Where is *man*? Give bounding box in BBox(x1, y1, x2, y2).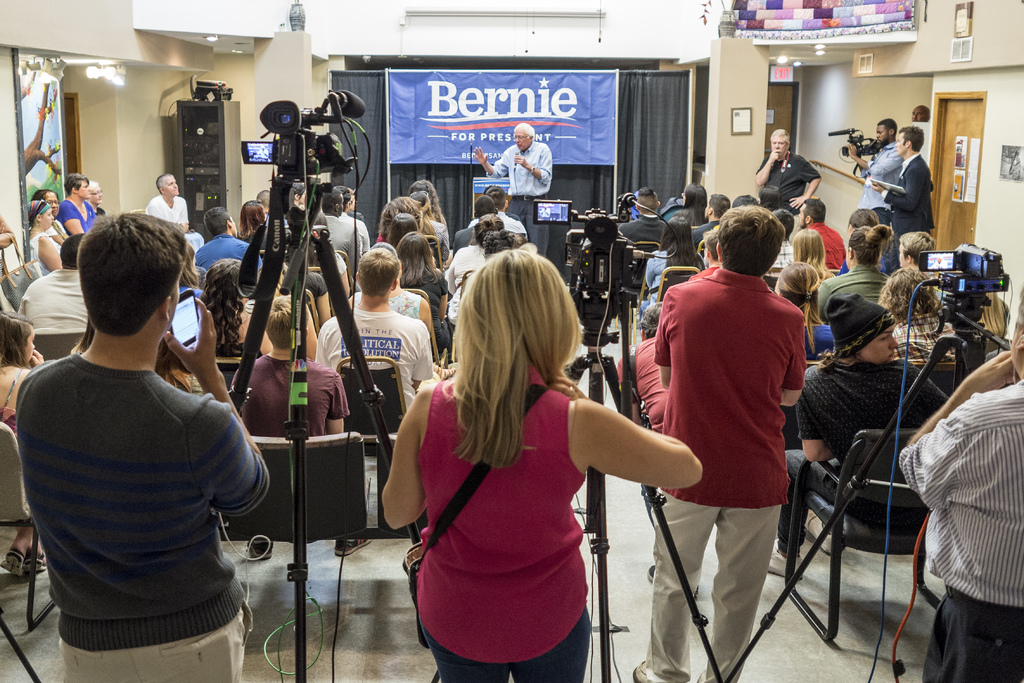
BBox(314, 245, 434, 408).
